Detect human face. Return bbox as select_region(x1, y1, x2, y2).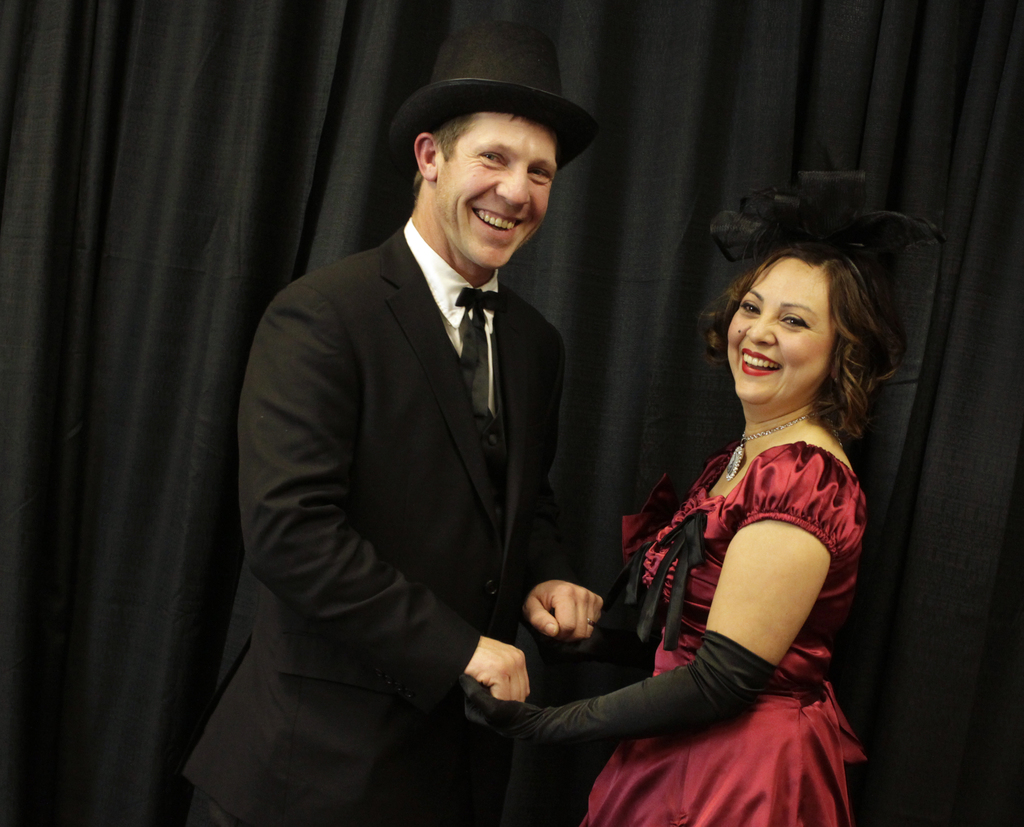
select_region(728, 258, 829, 407).
